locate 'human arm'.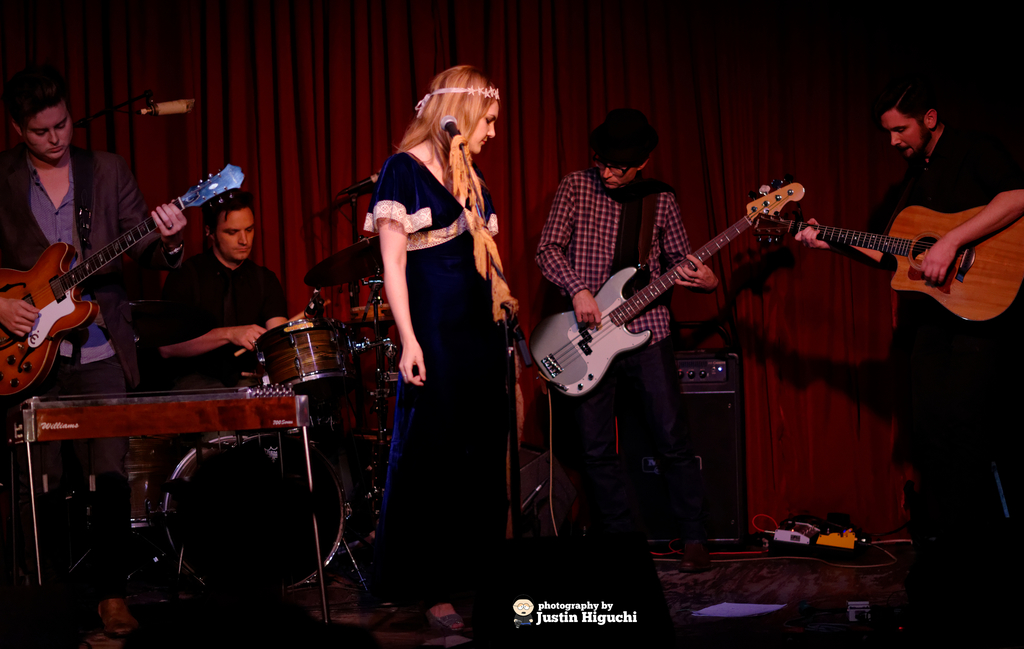
Bounding box: select_region(145, 266, 271, 350).
